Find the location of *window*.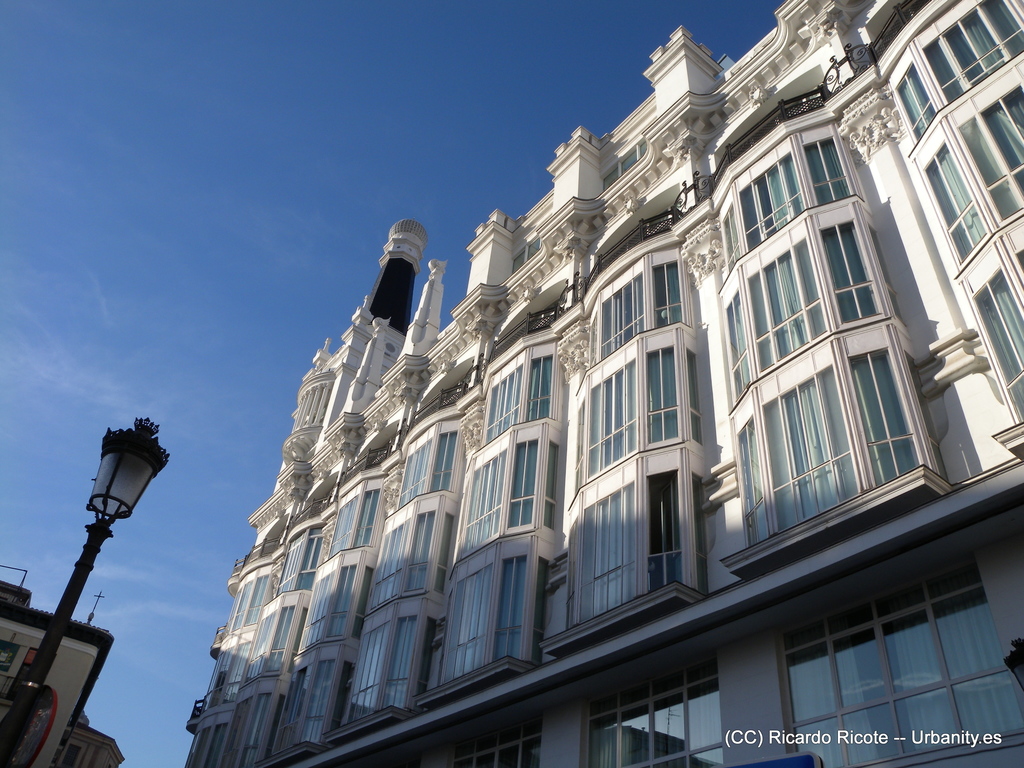
Location: {"left": 720, "top": 130, "right": 863, "bottom": 273}.
